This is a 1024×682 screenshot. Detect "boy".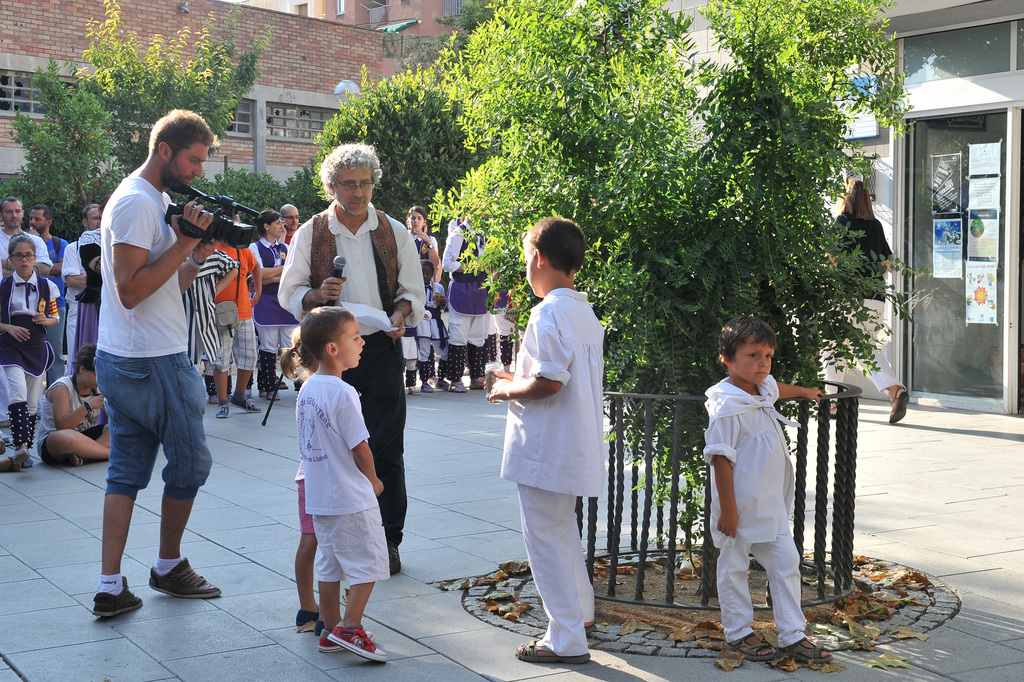
<bbox>703, 316, 827, 664</bbox>.
